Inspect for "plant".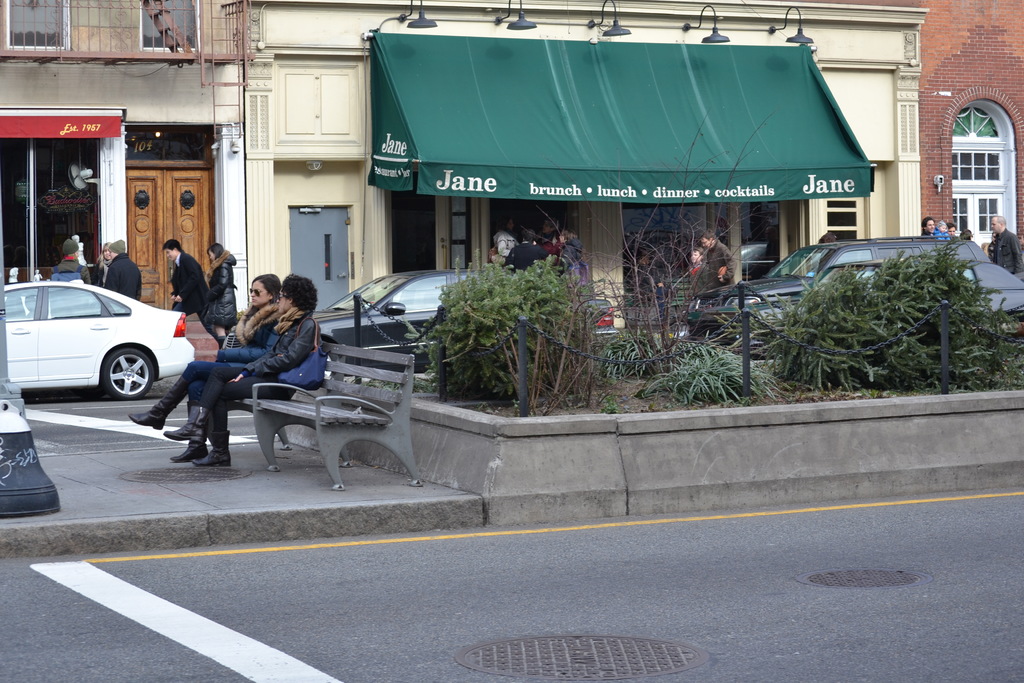
Inspection: [x1=730, y1=198, x2=1023, y2=395].
